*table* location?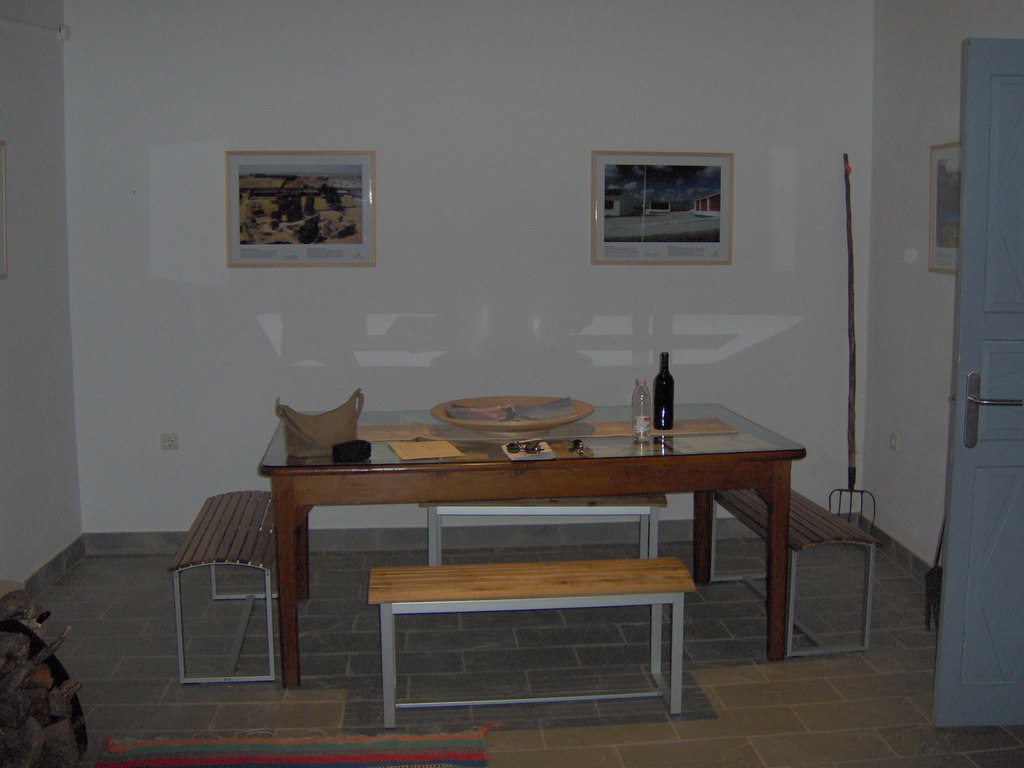
<bbox>239, 417, 812, 729</bbox>
